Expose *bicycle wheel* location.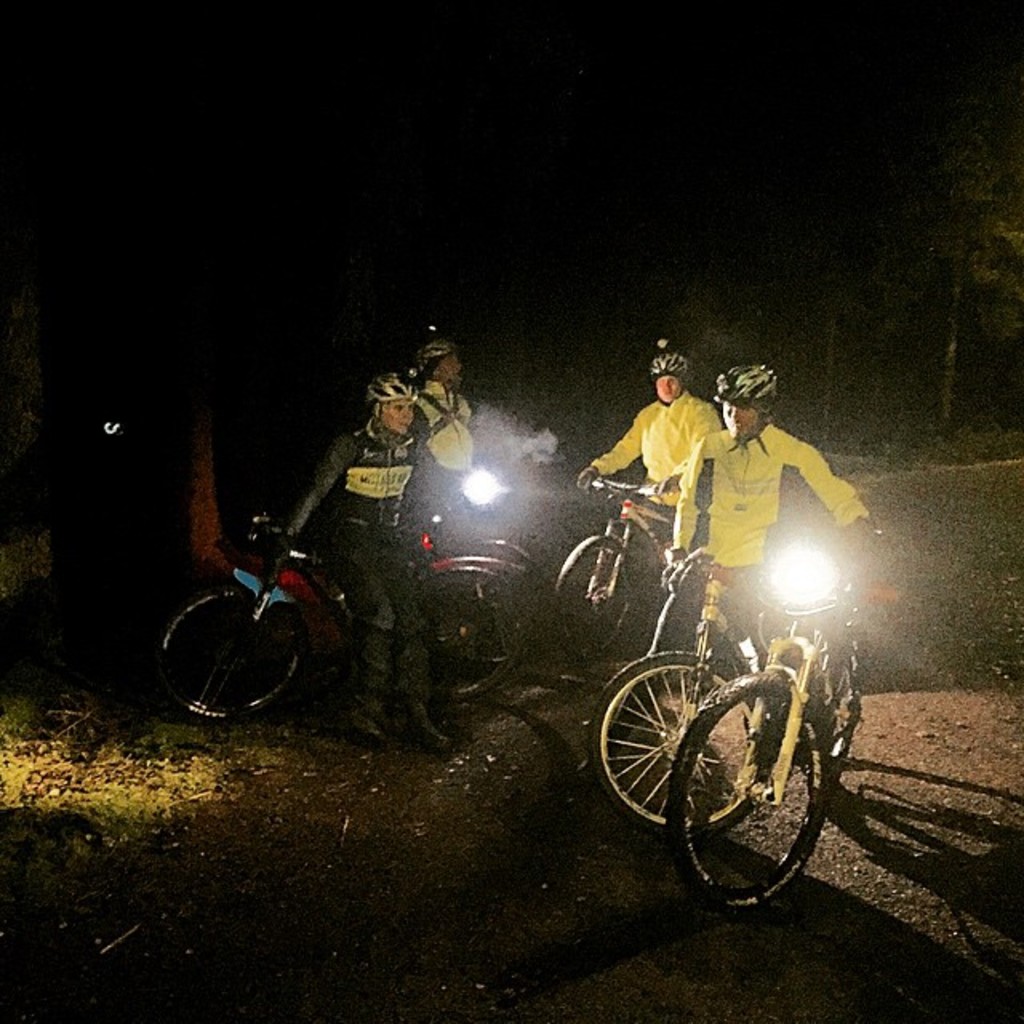
Exposed at l=589, t=646, r=765, b=846.
